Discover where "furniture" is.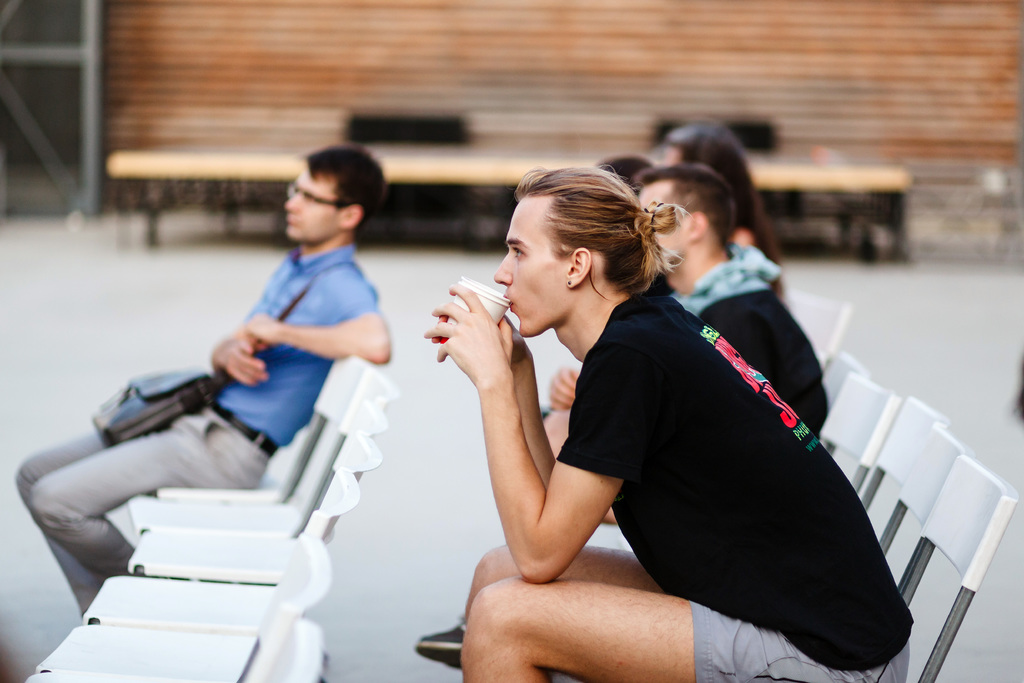
Discovered at detection(781, 276, 844, 363).
